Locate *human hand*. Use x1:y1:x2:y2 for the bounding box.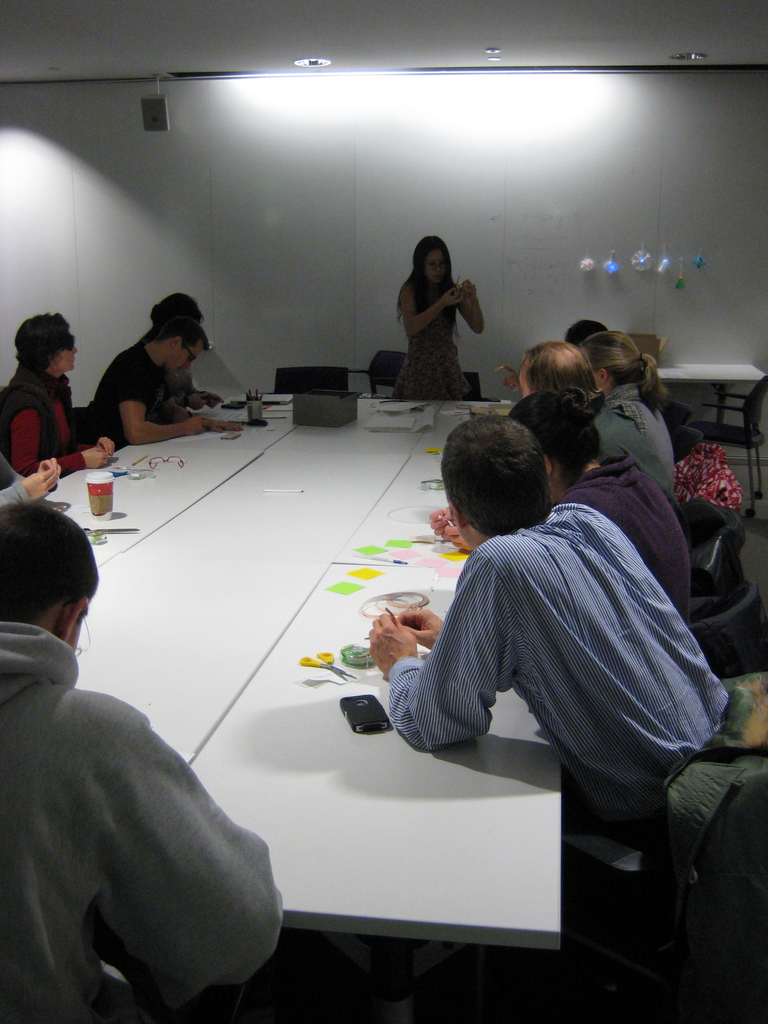
442:526:472:554.
